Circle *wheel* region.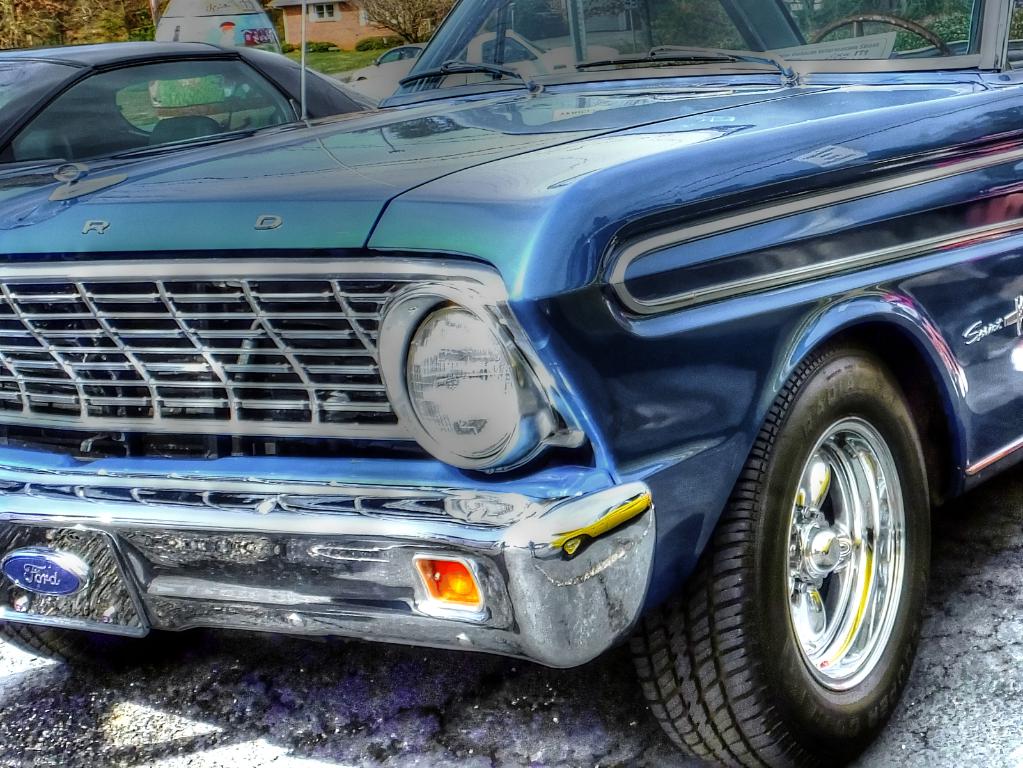
Region: (810,12,955,55).
